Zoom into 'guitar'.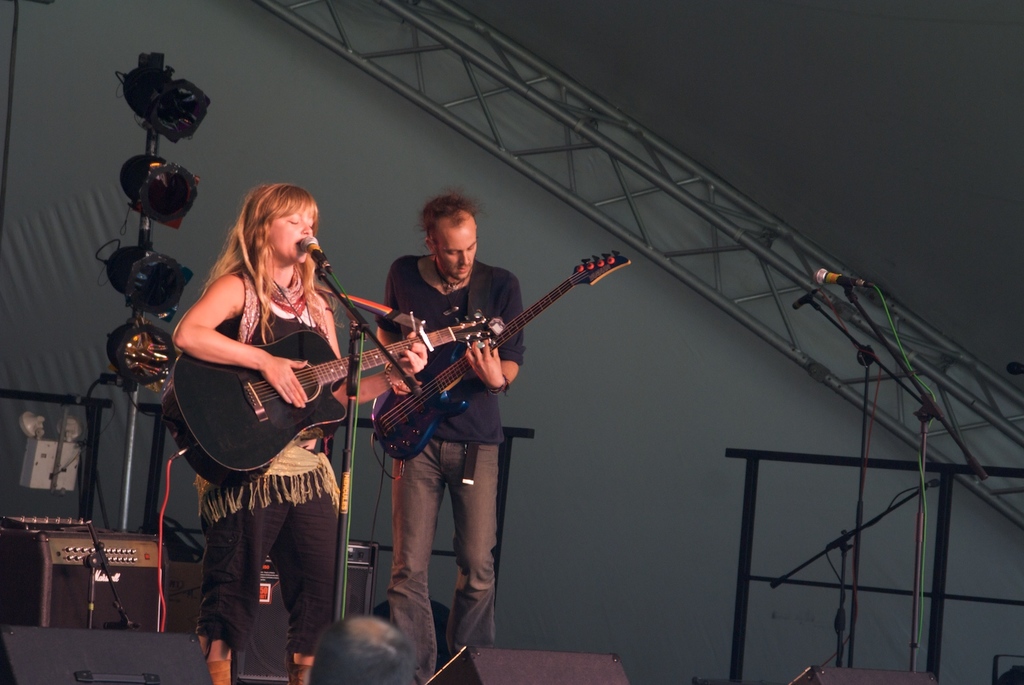
Zoom target: x1=159 y1=307 x2=495 y2=491.
